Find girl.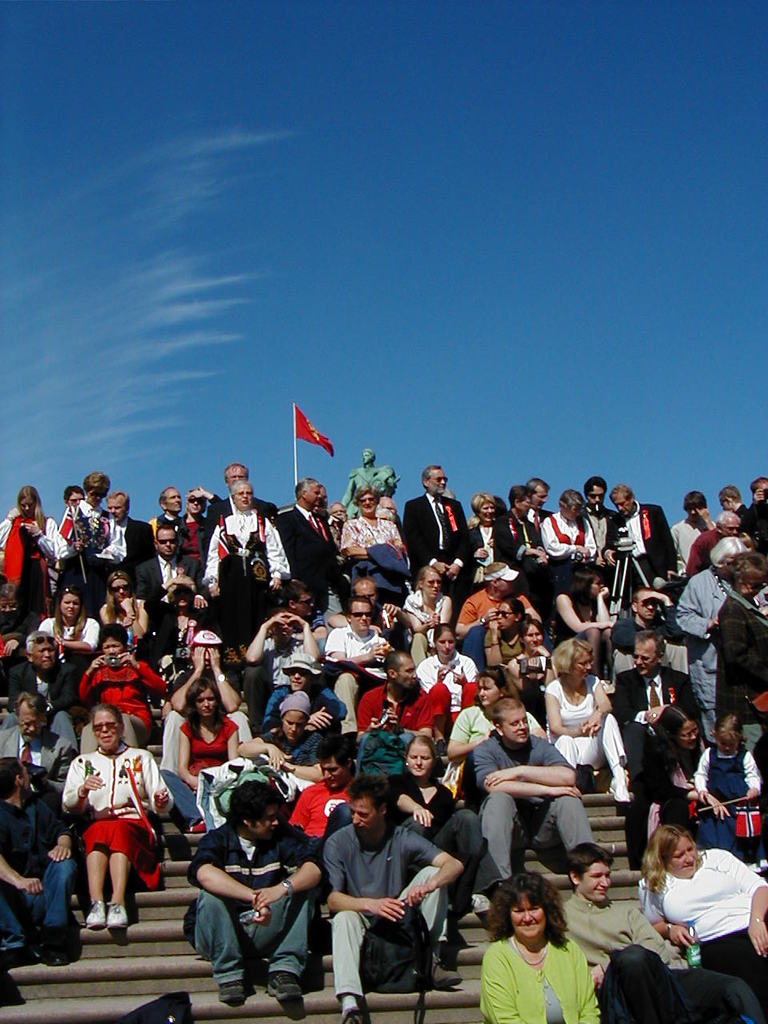
bbox=(98, 573, 151, 645).
